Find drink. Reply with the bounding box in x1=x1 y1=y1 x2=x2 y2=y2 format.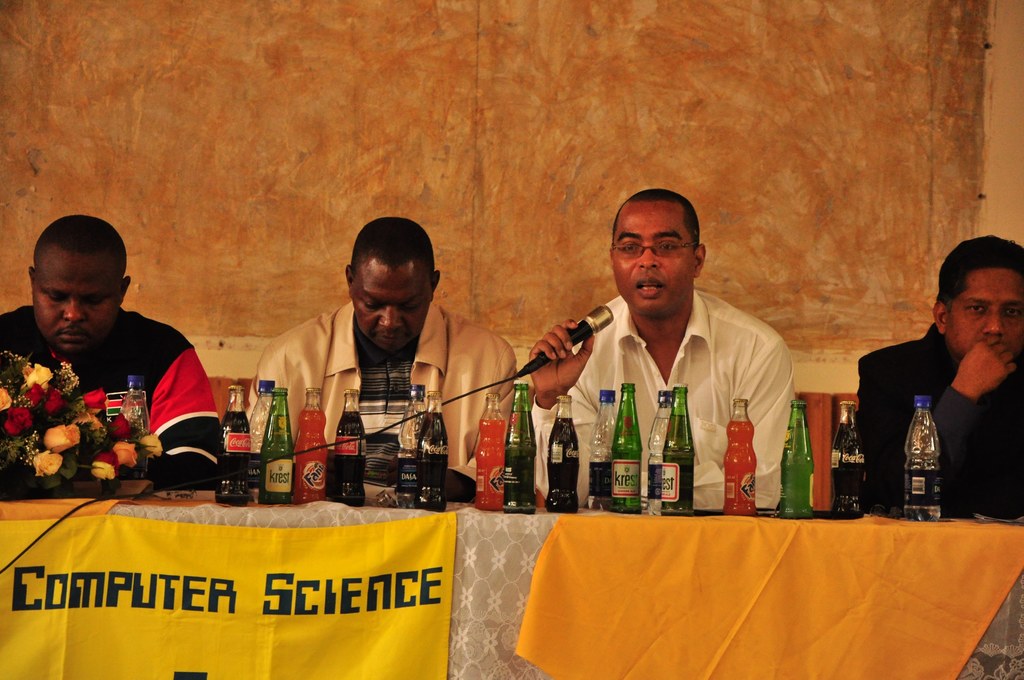
x1=593 y1=394 x2=614 y2=506.
